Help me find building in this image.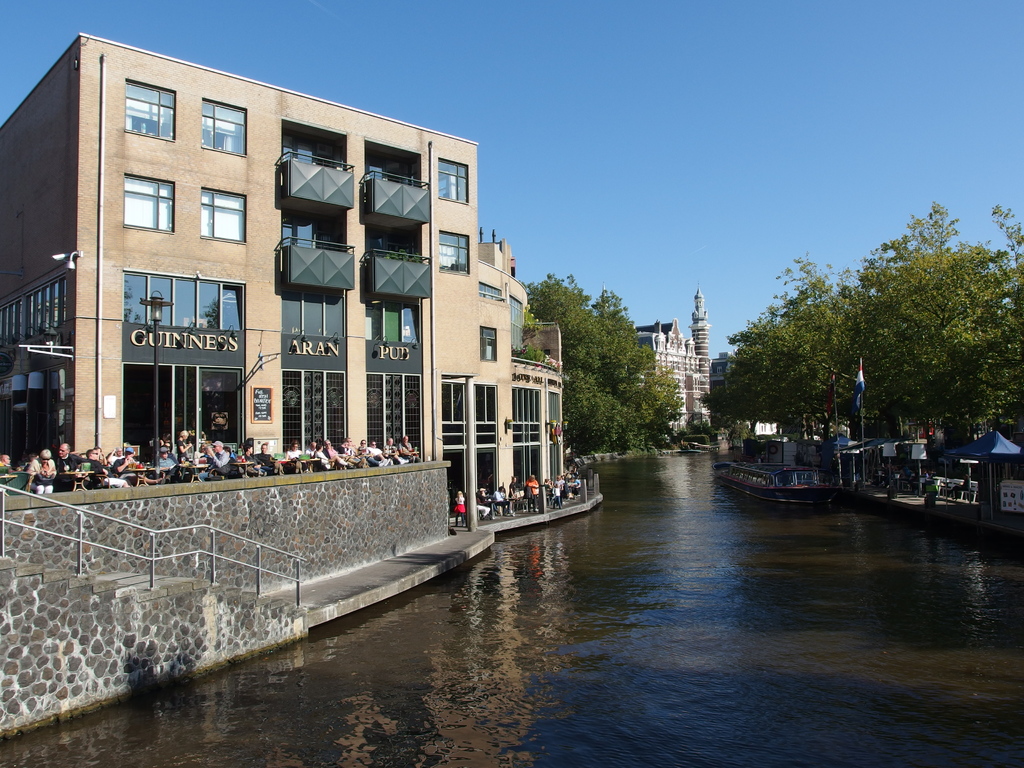
Found it: <bbox>631, 286, 716, 436</bbox>.
